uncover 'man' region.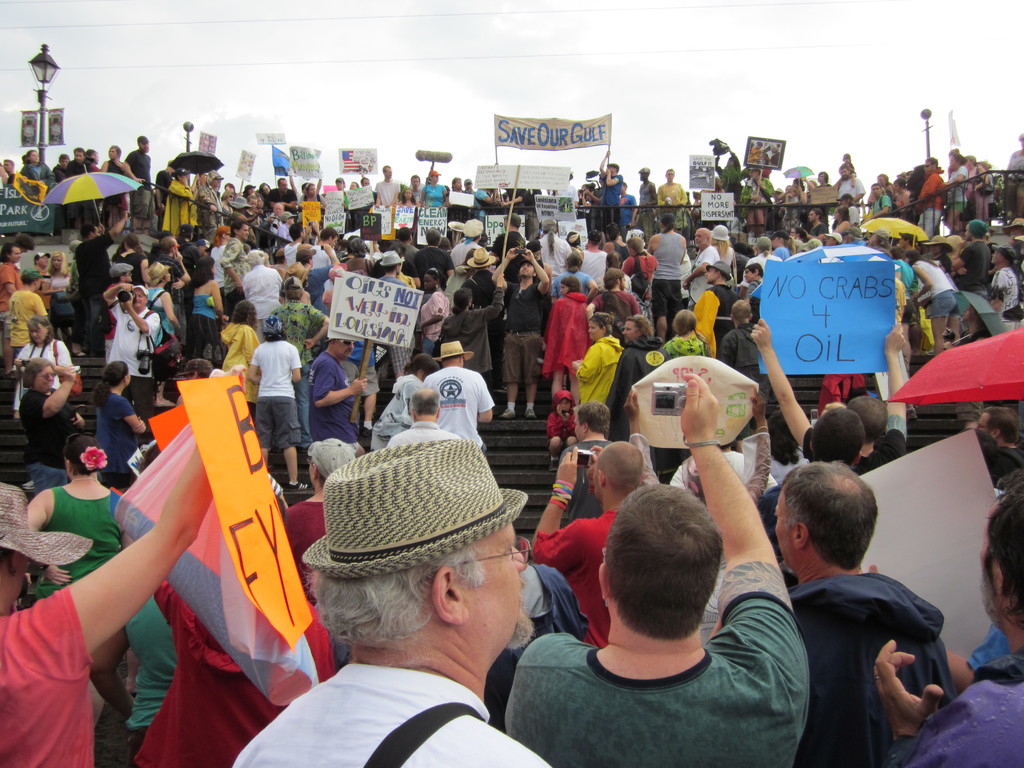
Uncovered: box=[559, 404, 609, 534].
